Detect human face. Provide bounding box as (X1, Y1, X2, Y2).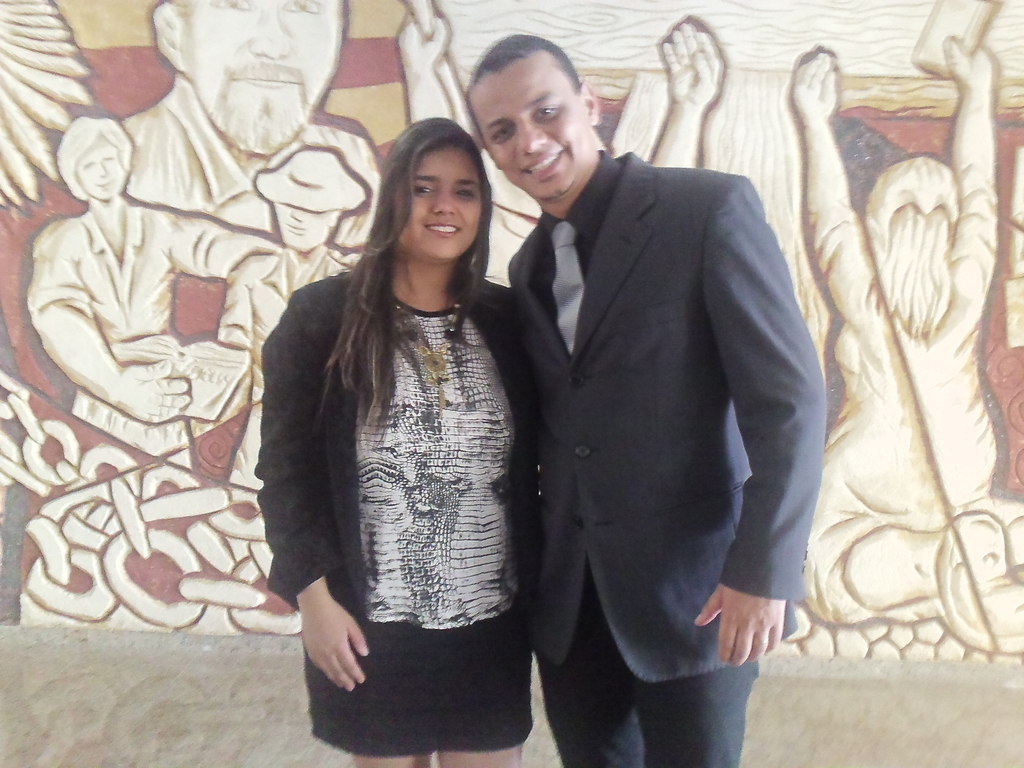
(175, 0, 346, 142).
